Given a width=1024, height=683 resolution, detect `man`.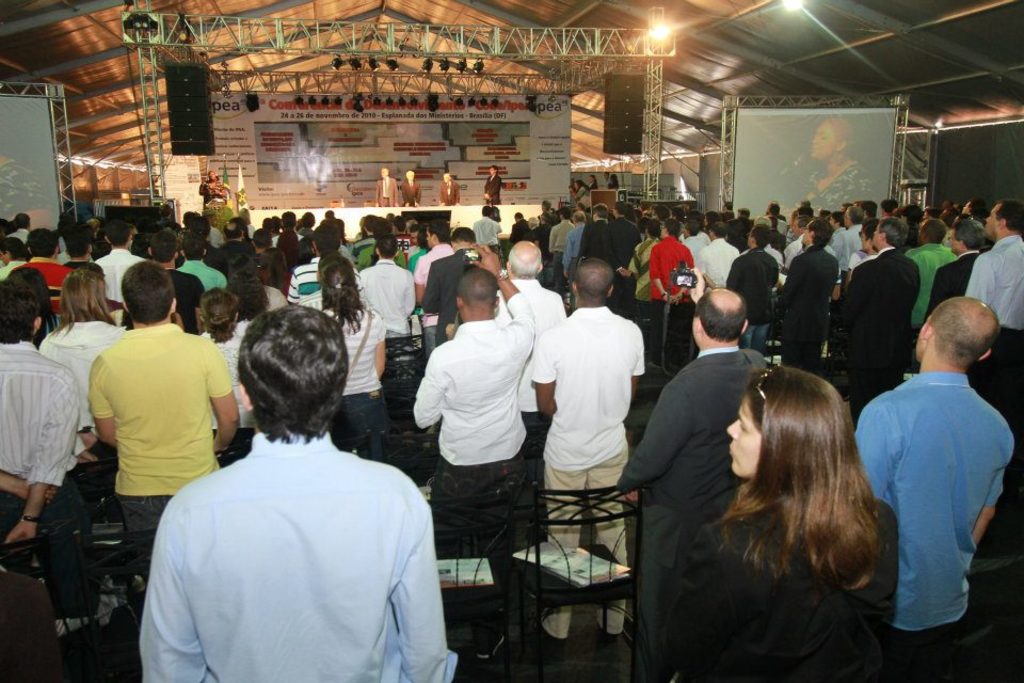
locate(277, 239, 337, 312).
